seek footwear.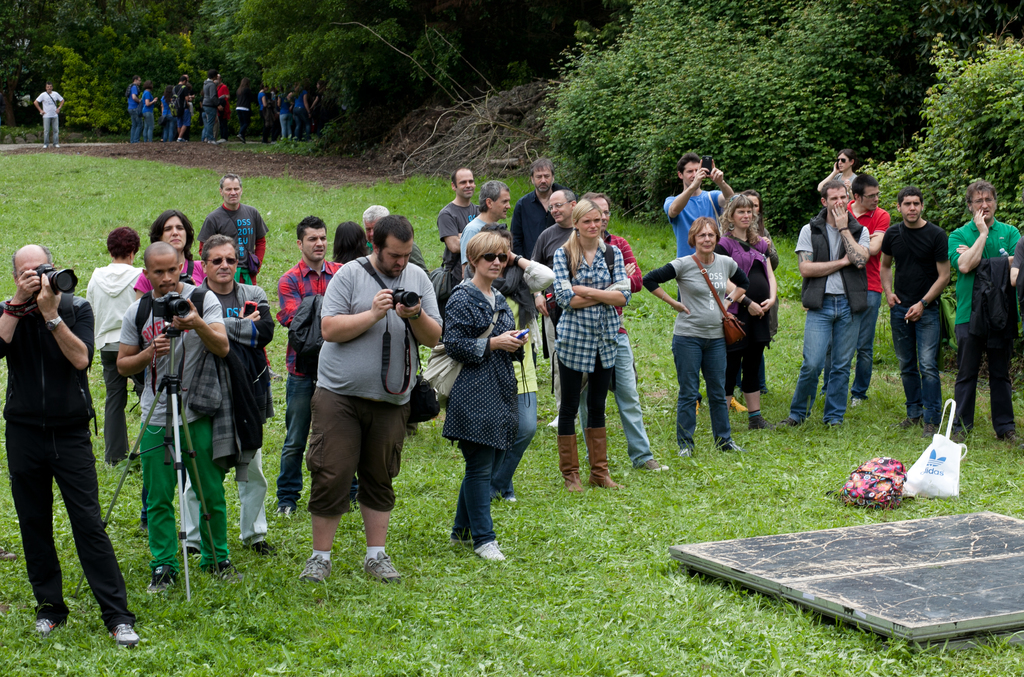
detection(749, 411, 771, 430).
